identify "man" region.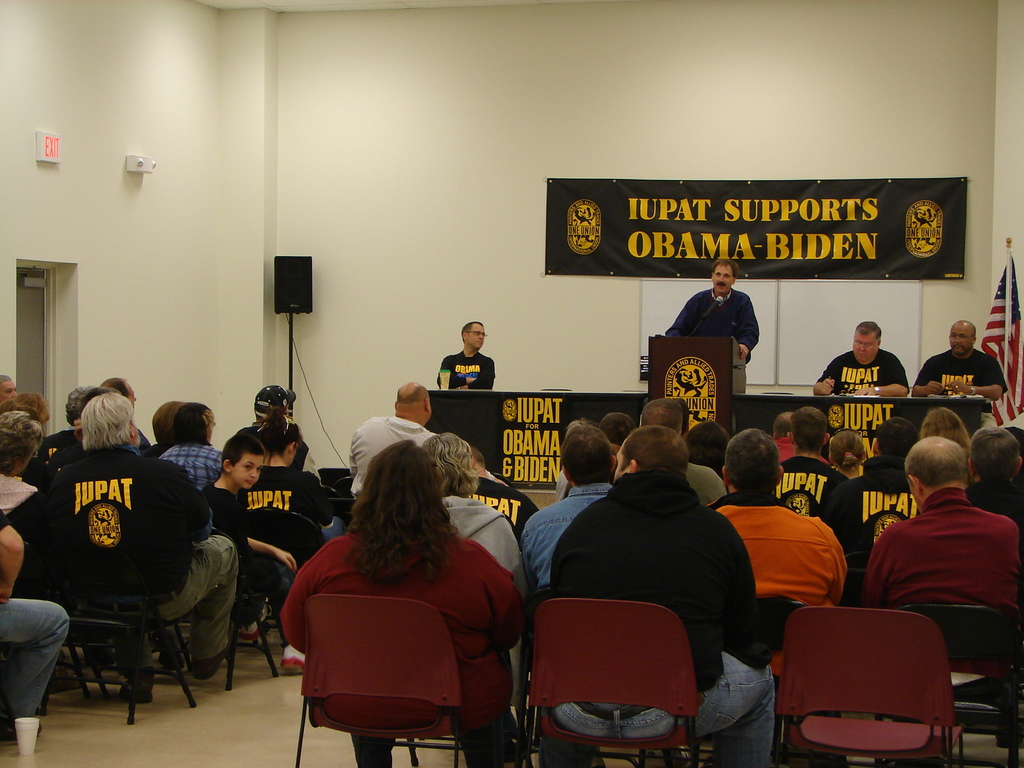
Region: l=703, t=428, r=844, b=682.
